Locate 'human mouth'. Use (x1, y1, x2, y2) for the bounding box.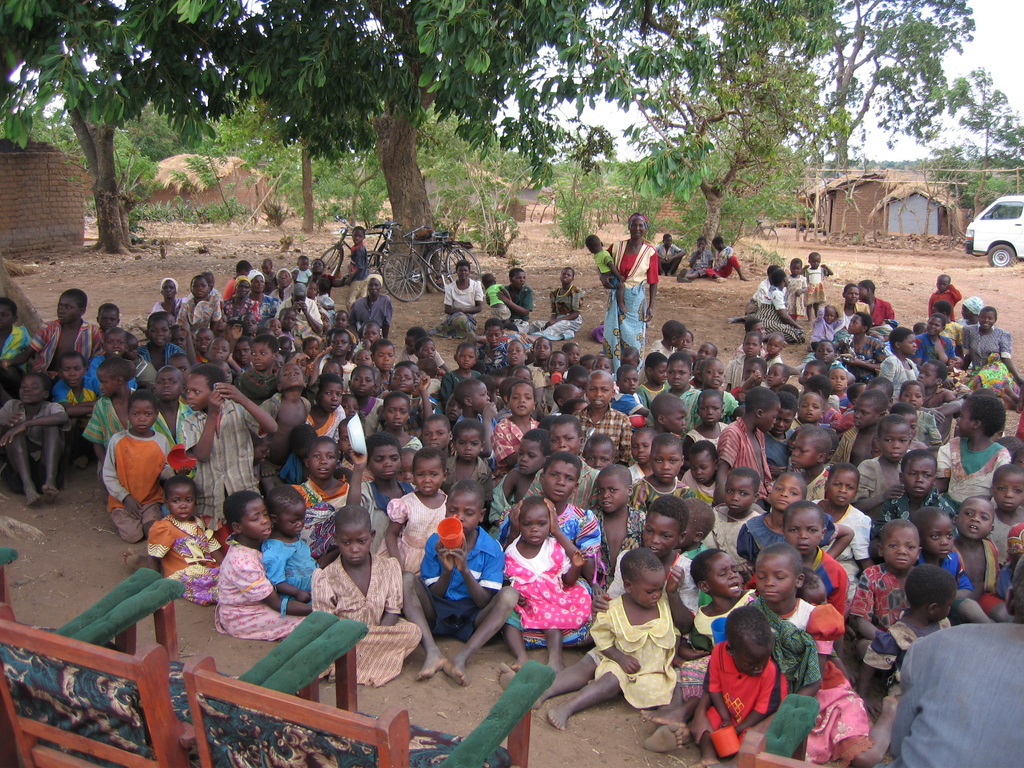
(528, 534, 540, 542).
